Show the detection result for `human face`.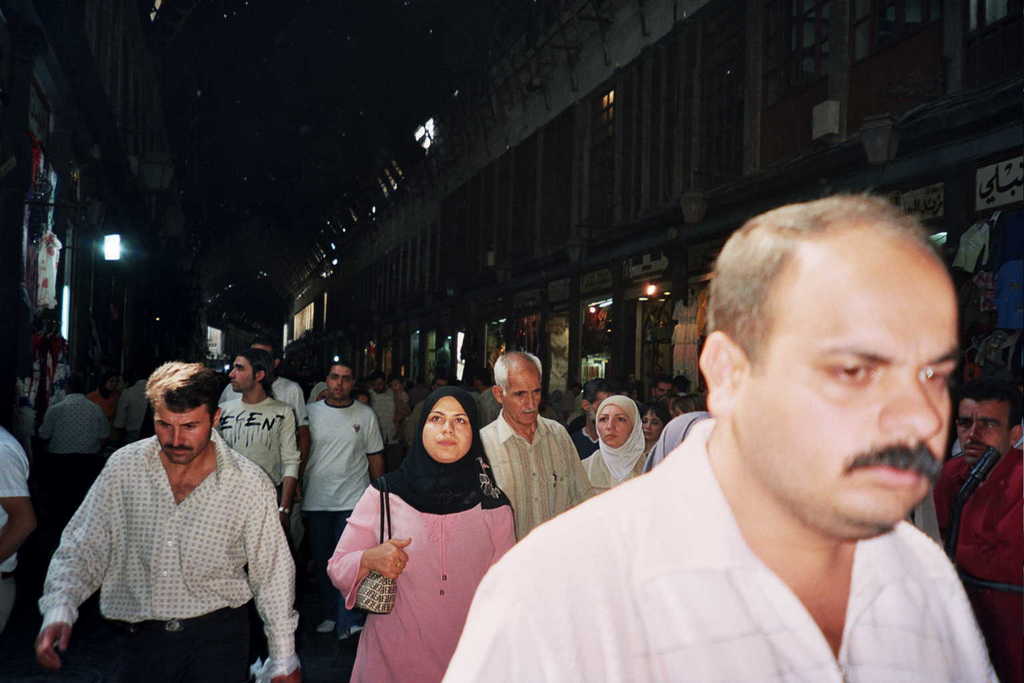
(x1=151, y1=402, x2=213, y2=465).
